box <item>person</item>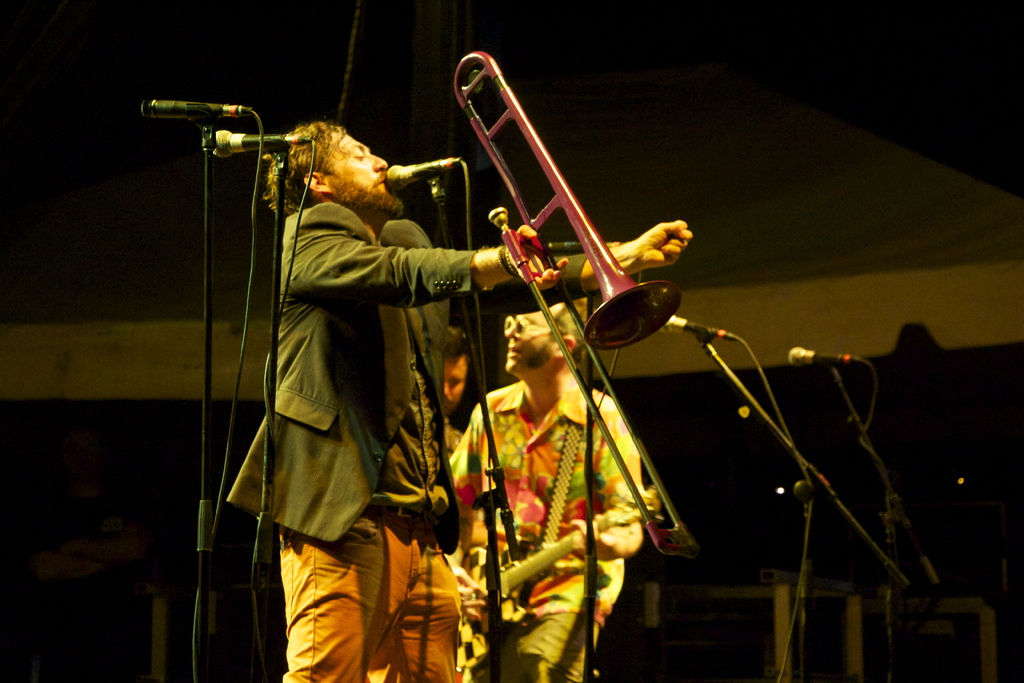
411 311 474 682
